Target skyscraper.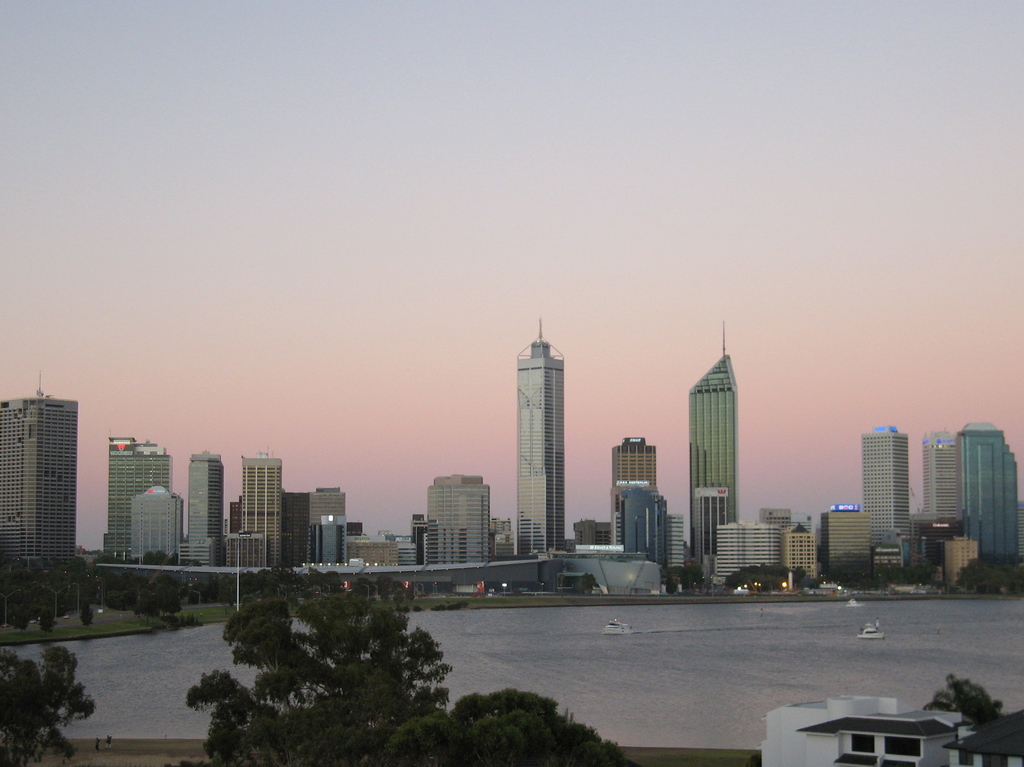
Target region: bbox=[954, 535, 977, 590].
